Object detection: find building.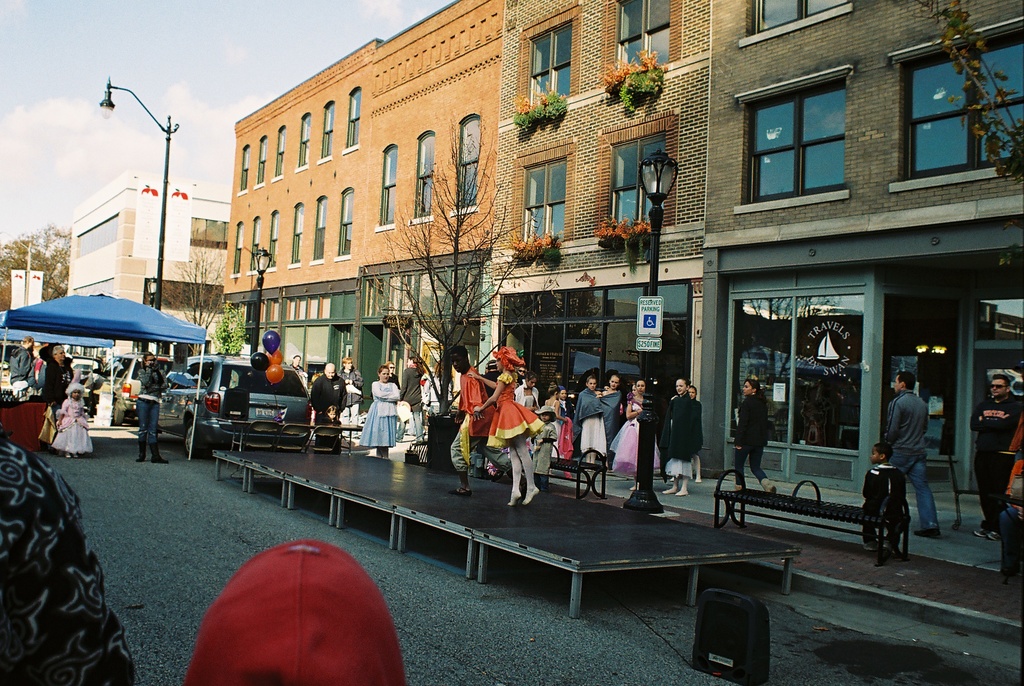
bbox=[359, 0, 506, 415].
